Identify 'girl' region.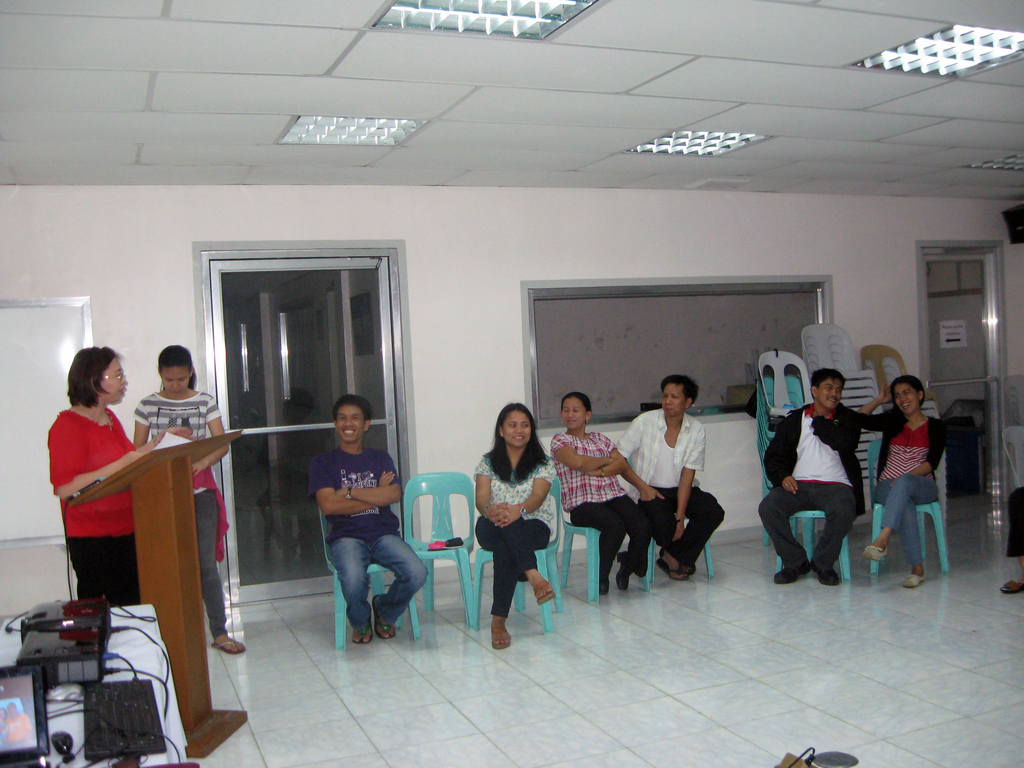
Region: <region>854, 382, 953, 589</region>.
